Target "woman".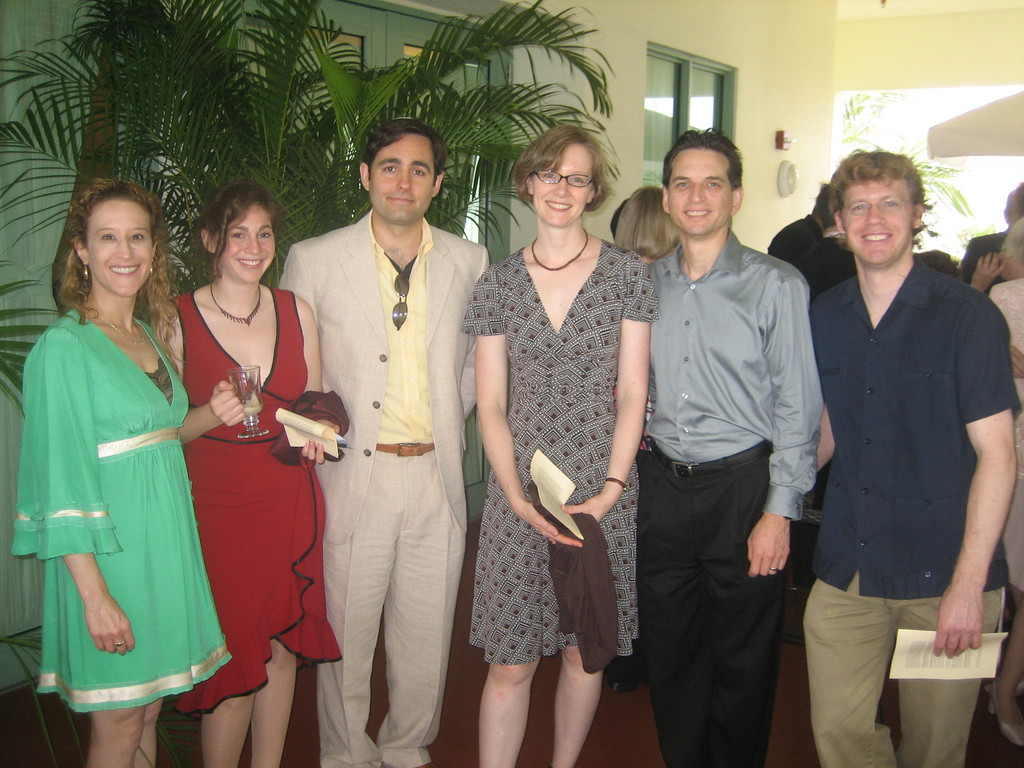
Target region: crop(468, 122, 660, 767).
